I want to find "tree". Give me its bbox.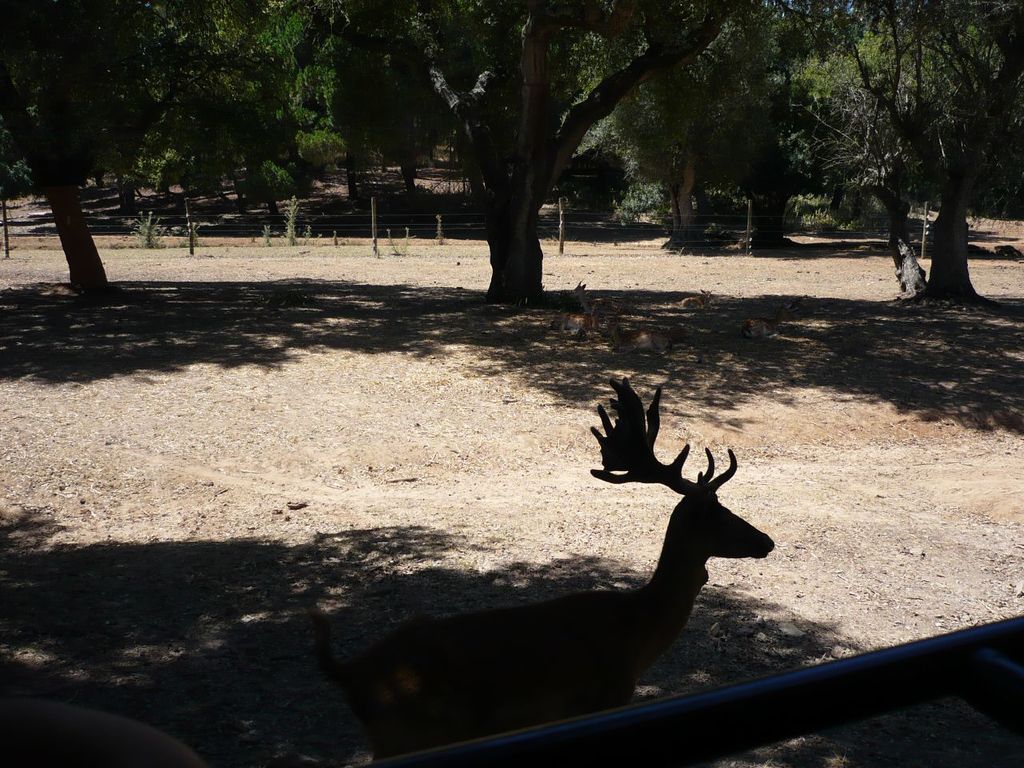
760,0,1023,280.
